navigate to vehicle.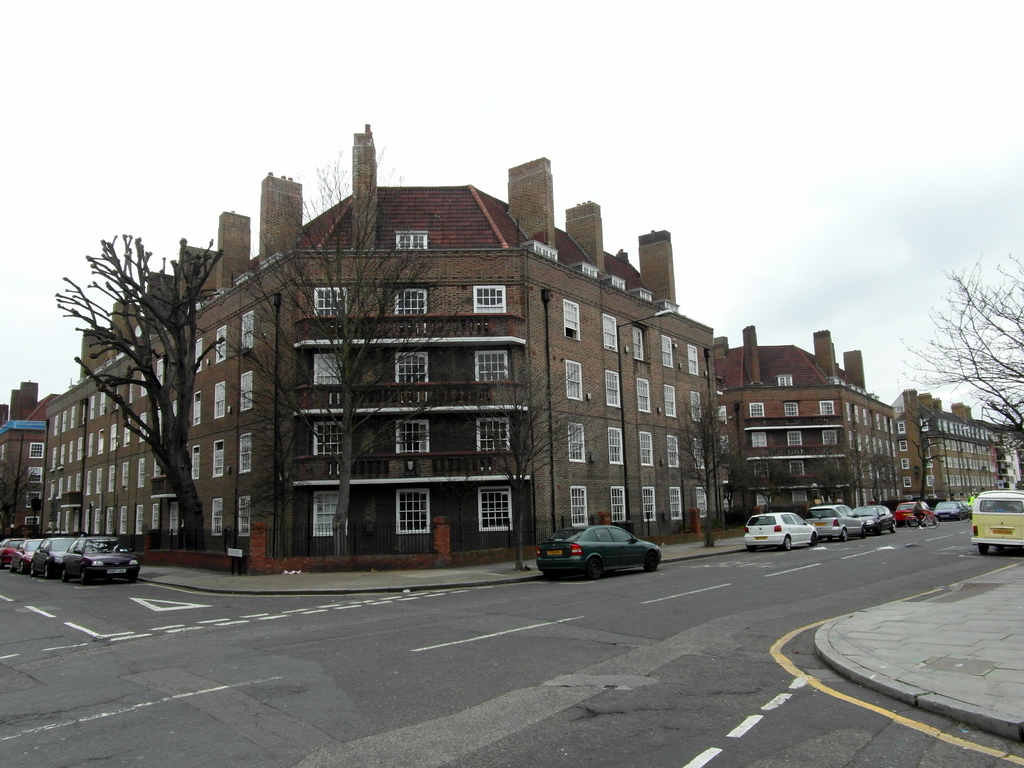
Navigation target: (545, 521, 661, 583).
